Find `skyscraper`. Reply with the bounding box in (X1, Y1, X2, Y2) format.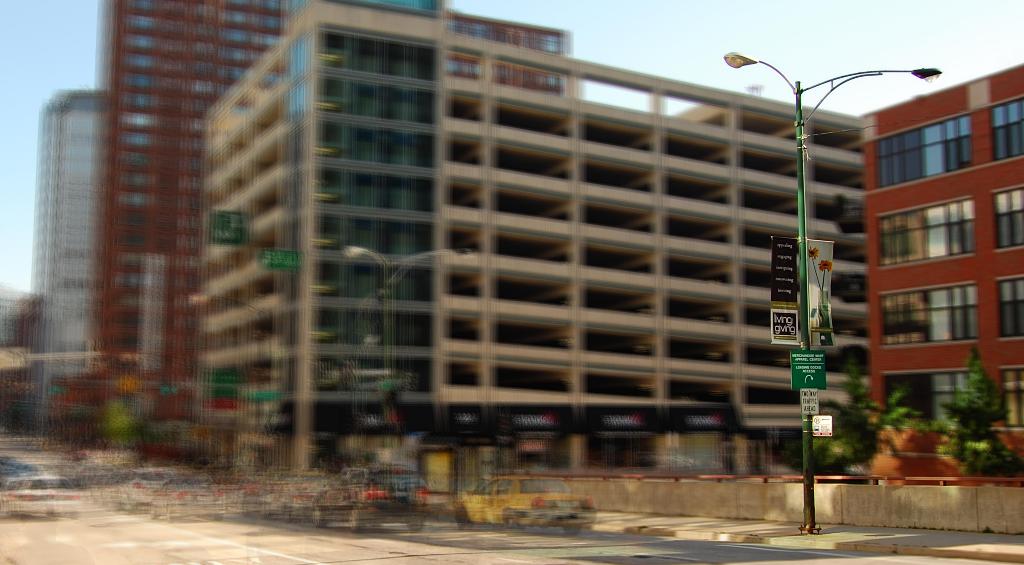
(20, 83, 99, 434).
